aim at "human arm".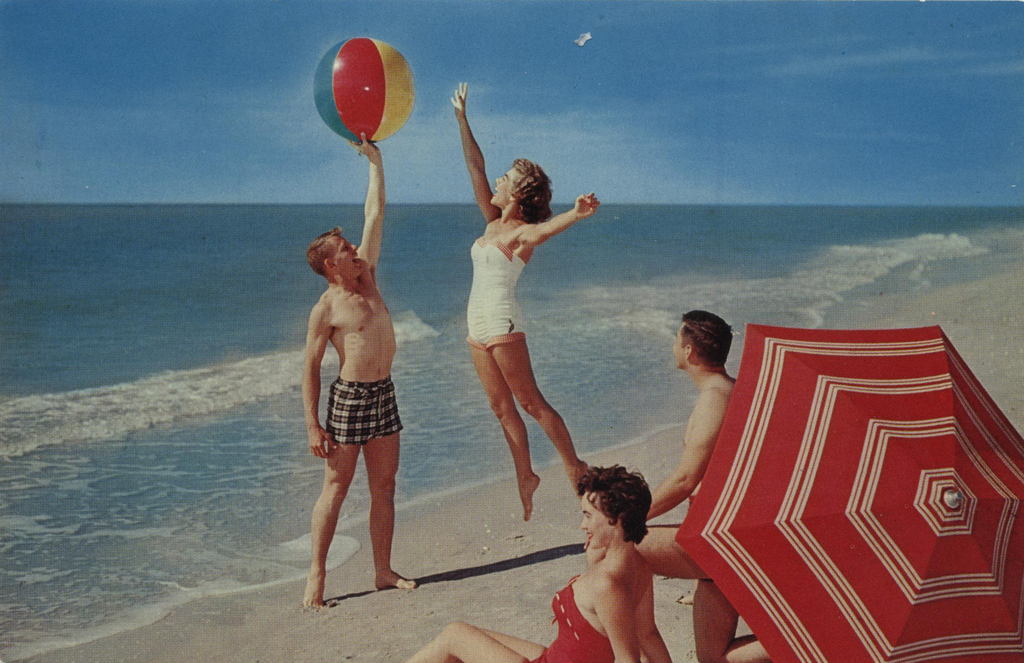
Aimed at region(447, 99, 513, 230).
